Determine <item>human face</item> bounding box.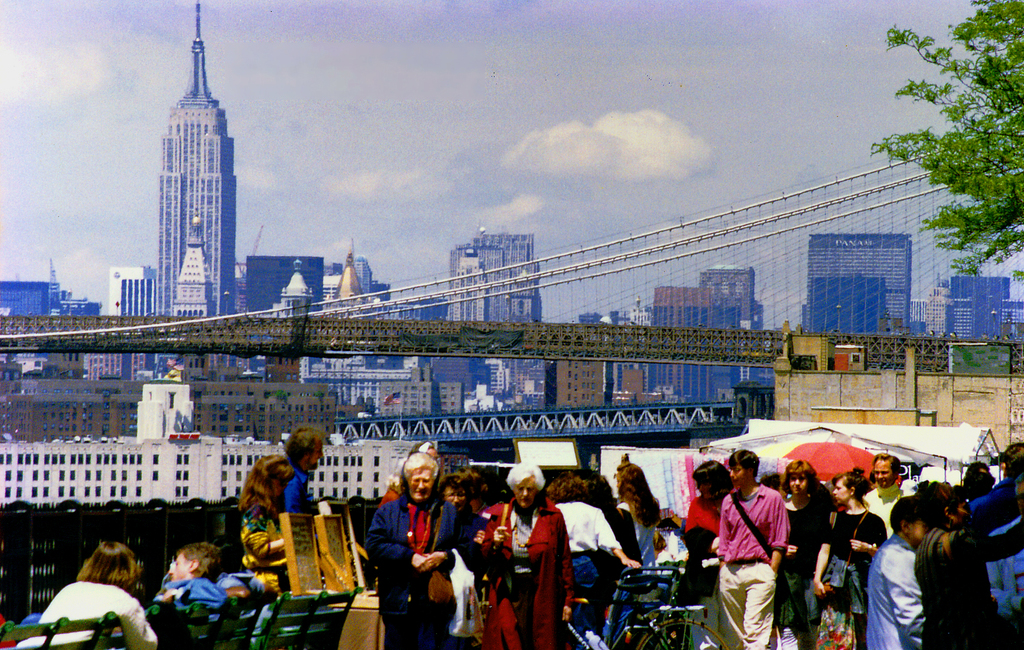
Determined: box=[408, 471, 431, 501].
